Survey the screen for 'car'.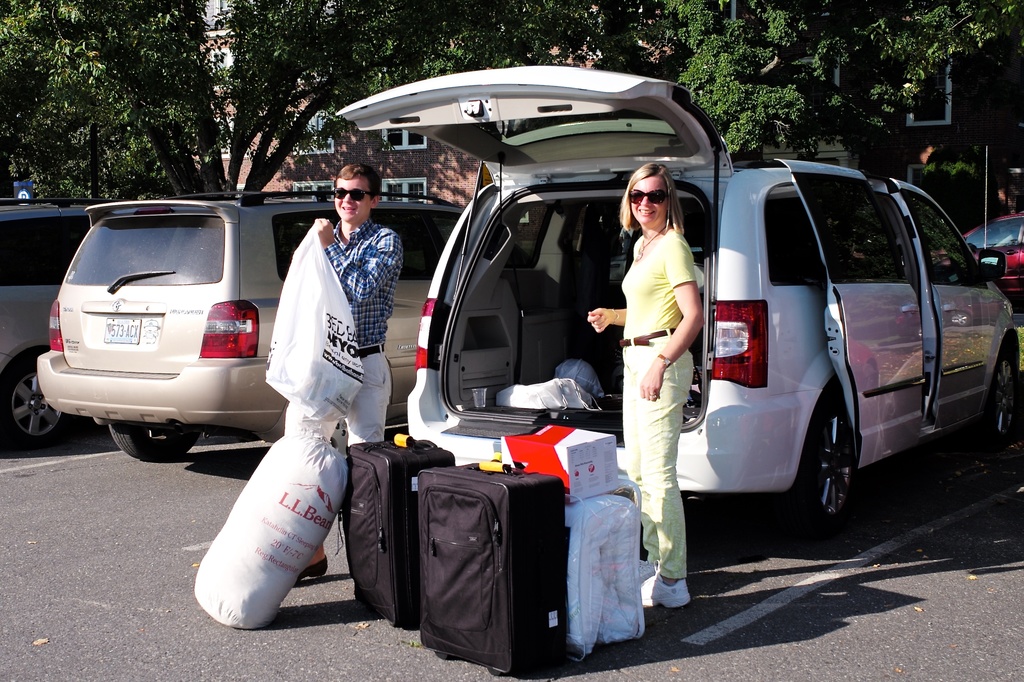
Survey found: x1=0, y1=199, x2=118, y2=452.
